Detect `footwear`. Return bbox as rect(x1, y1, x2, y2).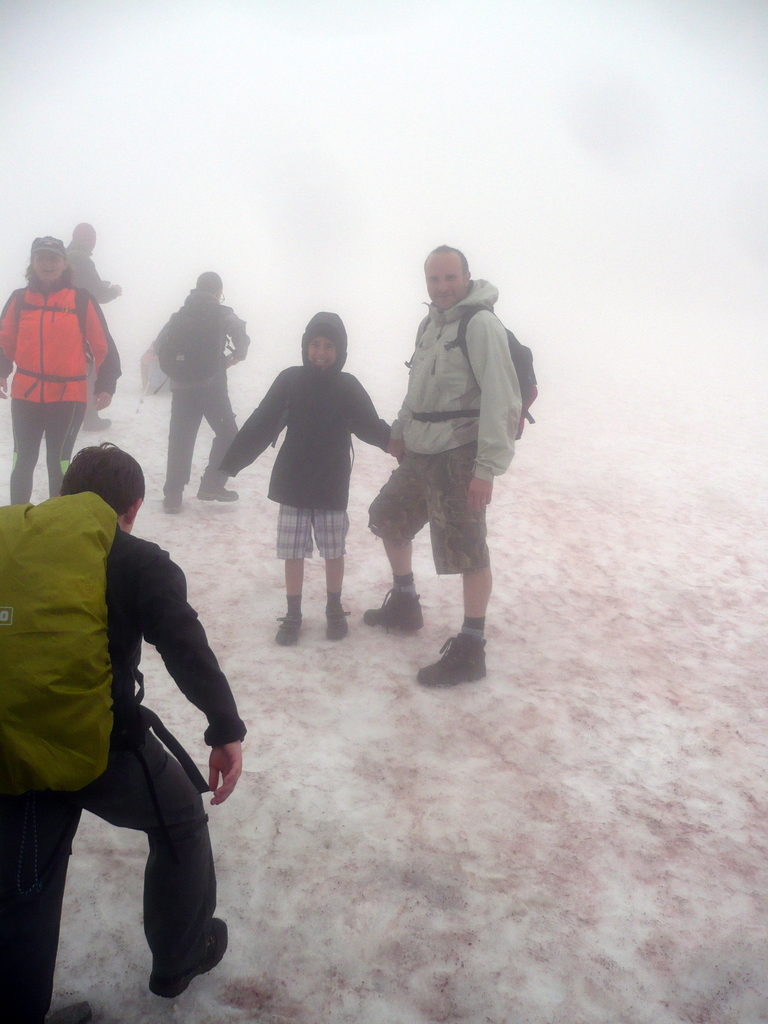
rect(361, 588, 424, 630).
